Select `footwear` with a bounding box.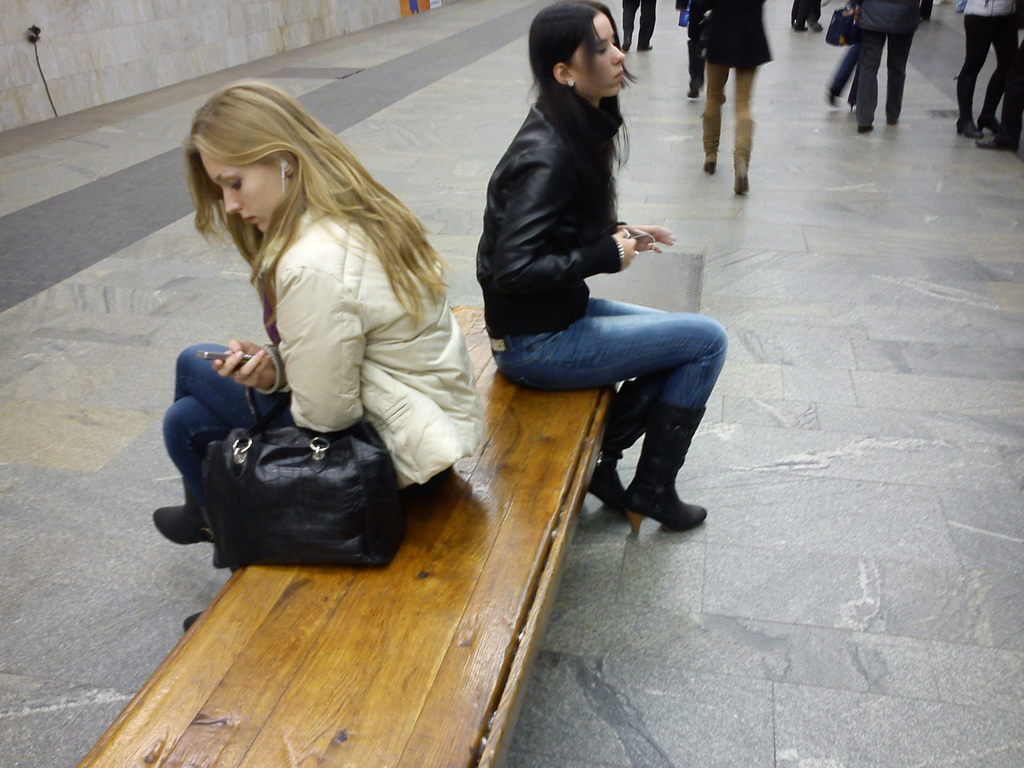
731,117,760,195.
